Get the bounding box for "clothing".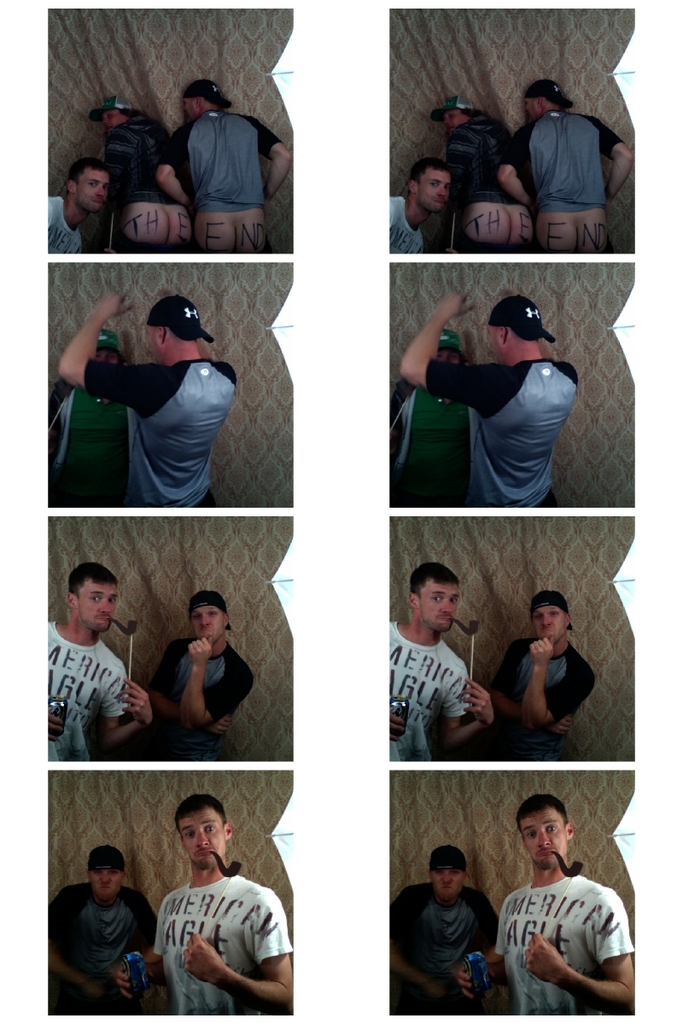
bbox=(48, 198, 81, 251).
